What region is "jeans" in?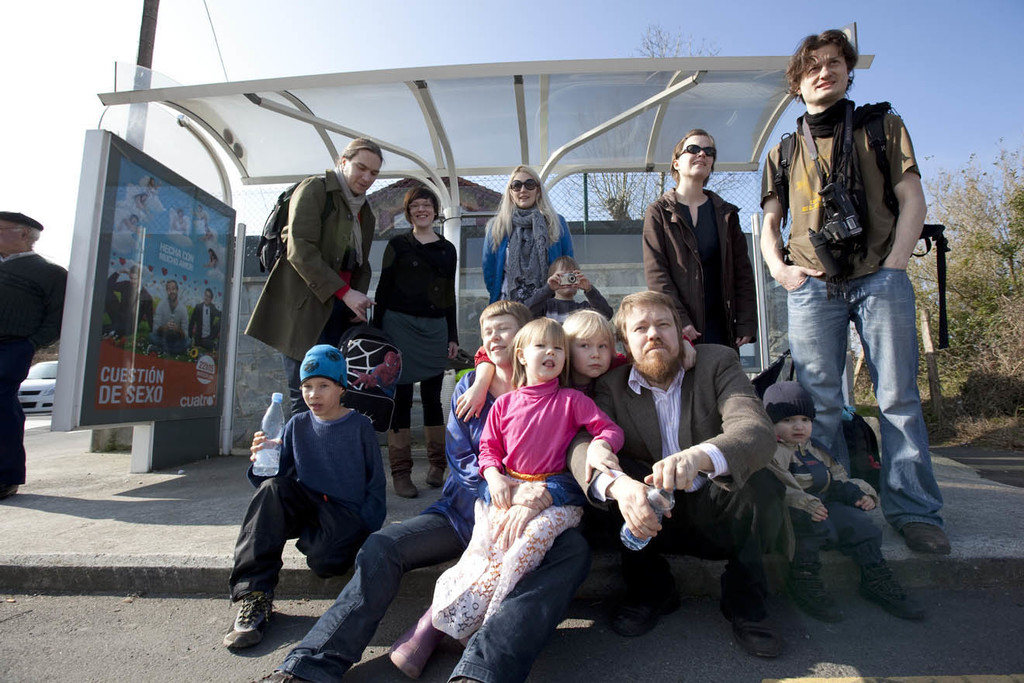
<region>275, 510, 594, 682</region>.
